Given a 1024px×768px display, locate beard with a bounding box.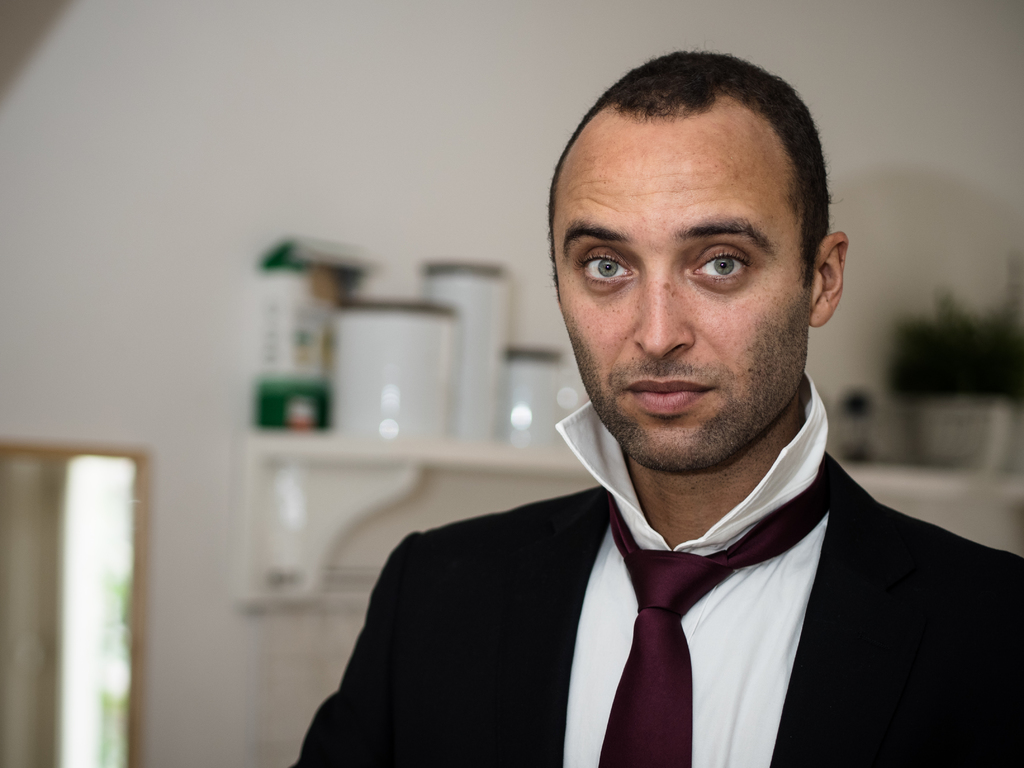
Located: left=571, top=289, right=813, bottom=471.
